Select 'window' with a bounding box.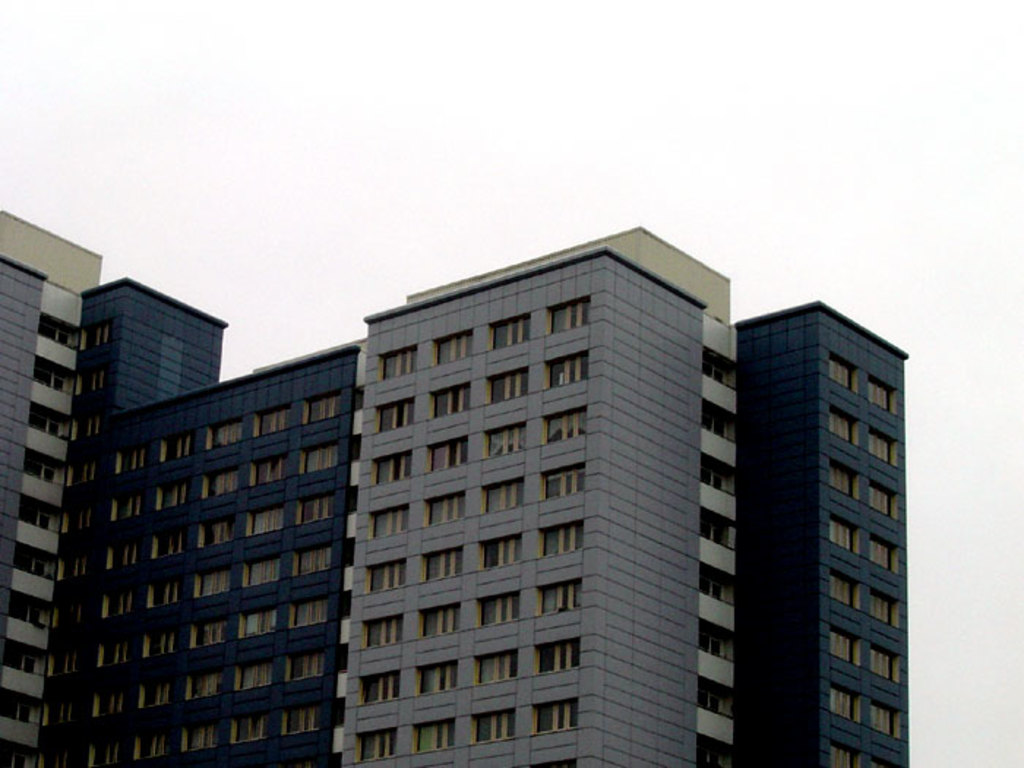
Rect(492, 370, 538, 408).
